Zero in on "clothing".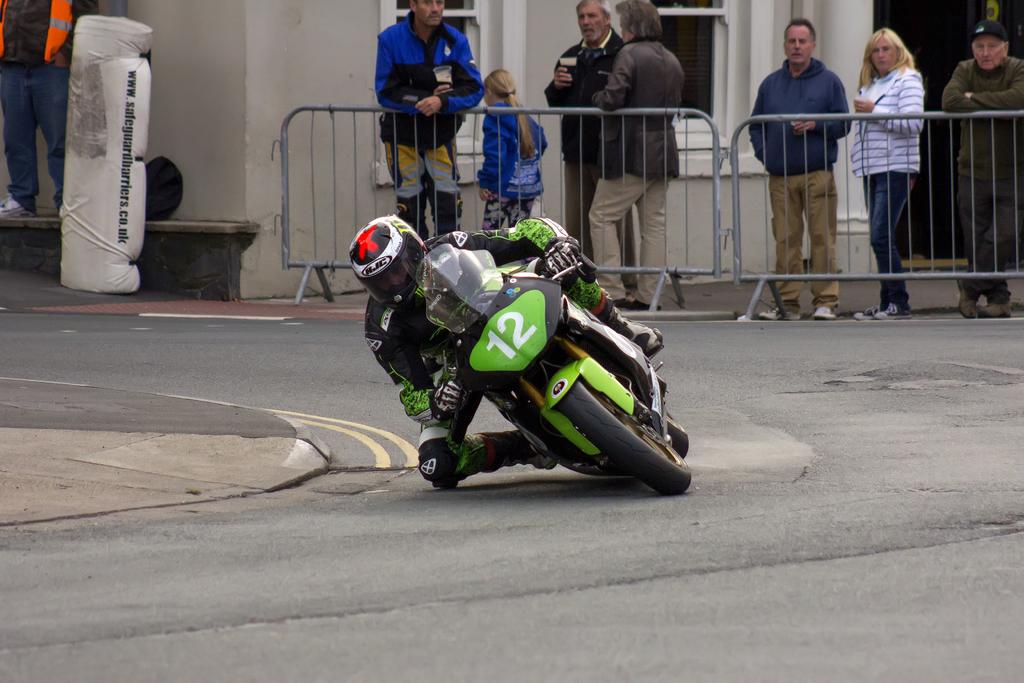
Zeroed in: (543,26,629,285).
